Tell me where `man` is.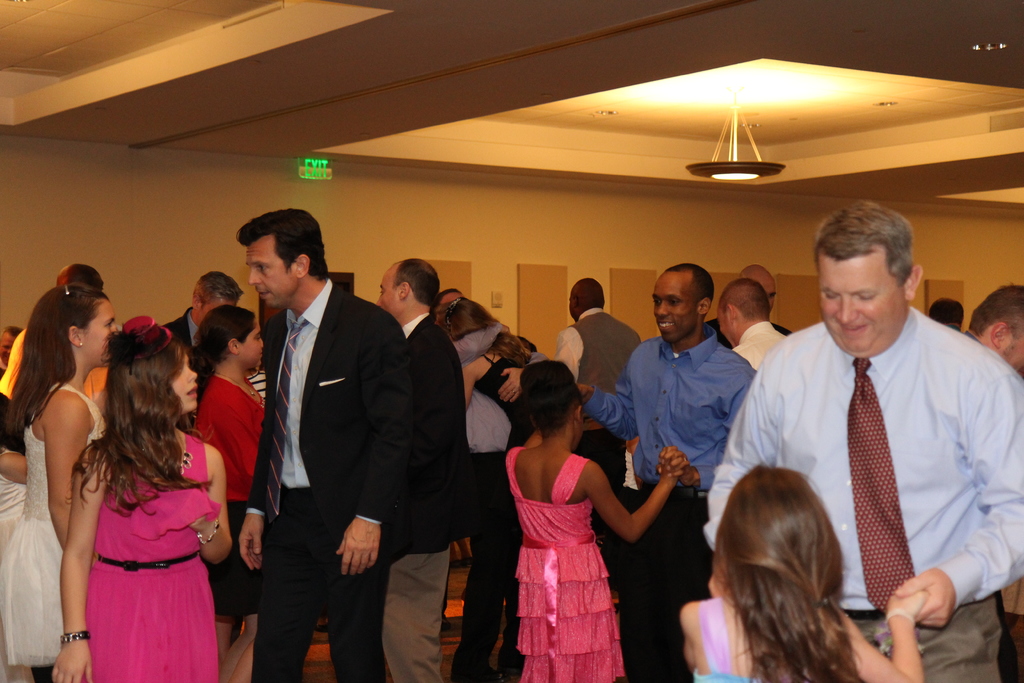
`man` is at 239,206,423,680.
